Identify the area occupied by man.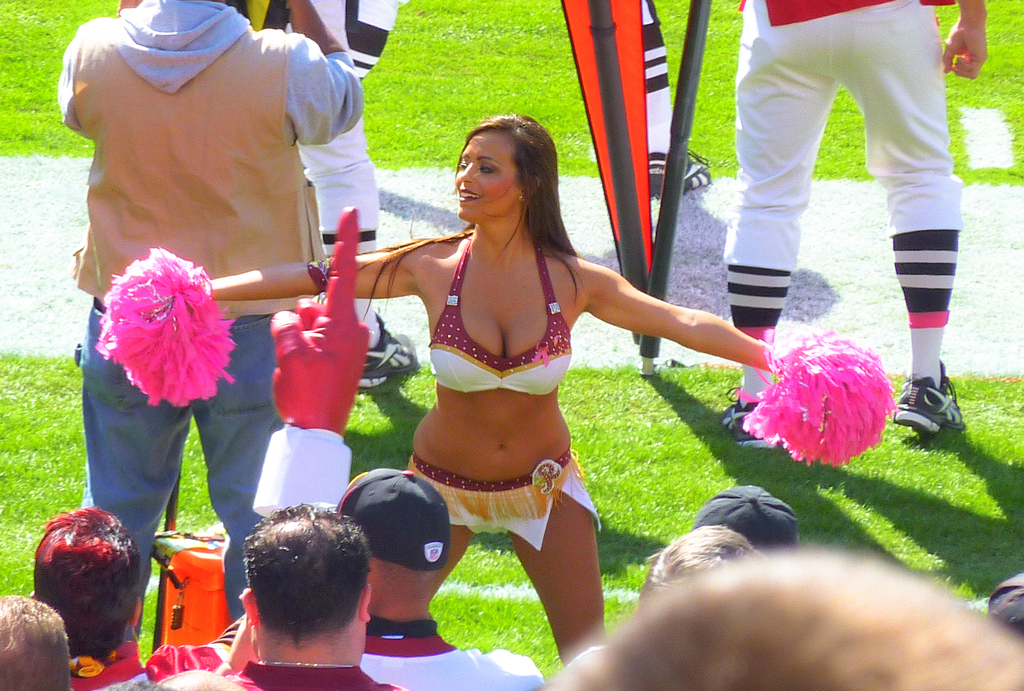
Area: <region>58, 0, 361, 640</region>.
